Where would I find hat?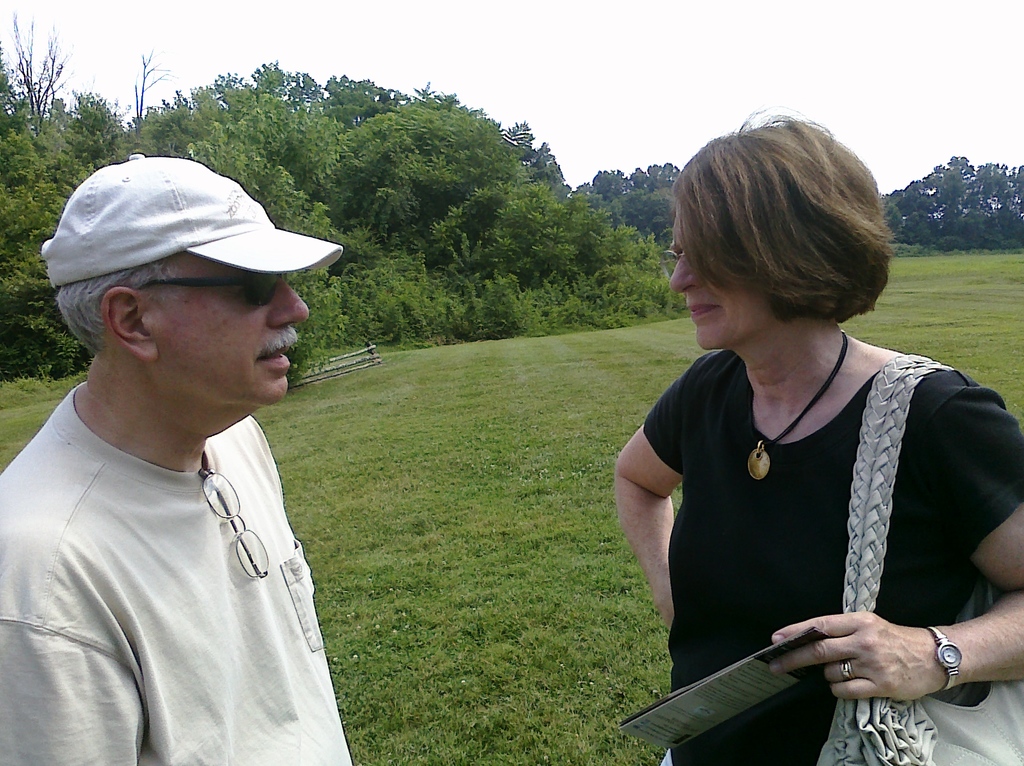
At bbox=[38, 155, 348, 289].
